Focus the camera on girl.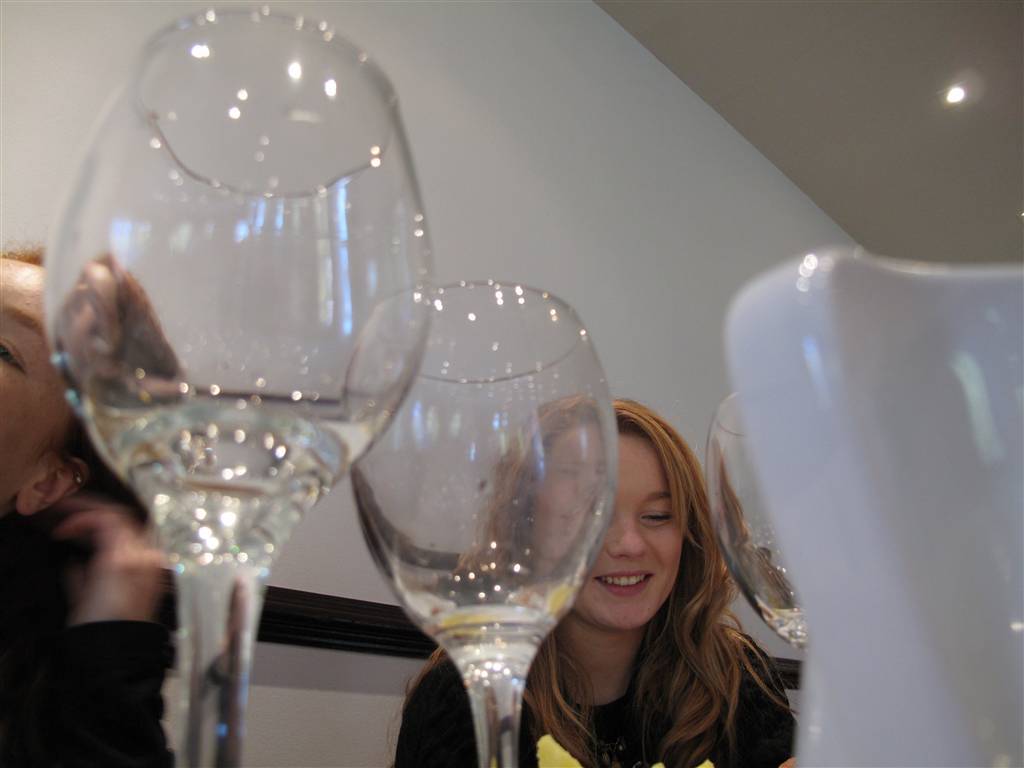
Focus region: {"x1": 386, "y1": 393, "x2": 797, "y2": 767}.
